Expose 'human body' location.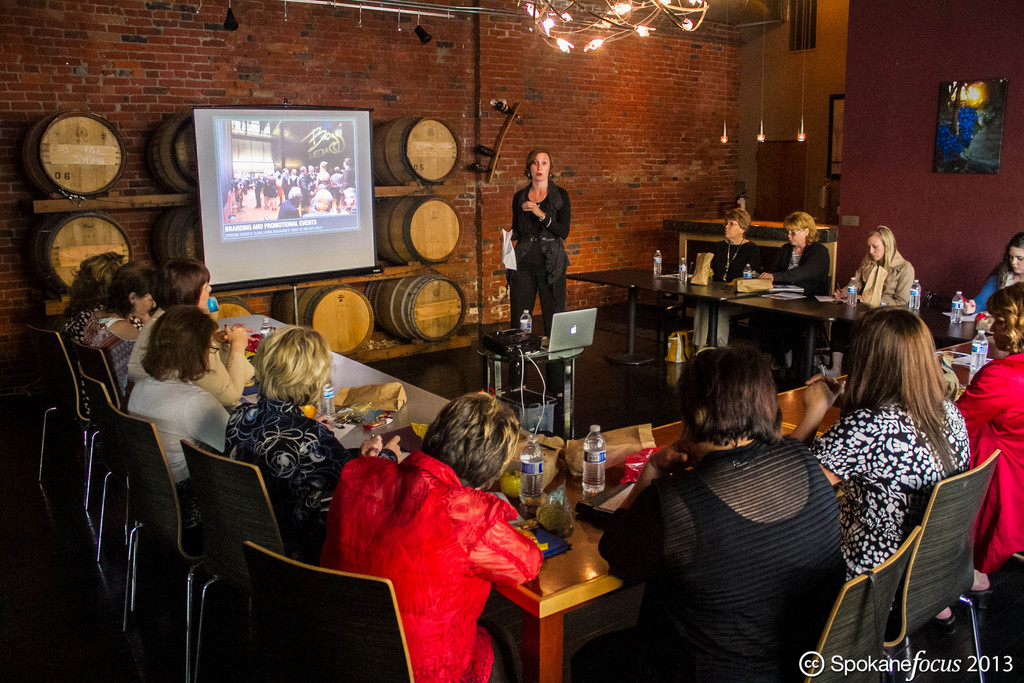
Exposed at left=232, top=184, right=244, bottom=213.
